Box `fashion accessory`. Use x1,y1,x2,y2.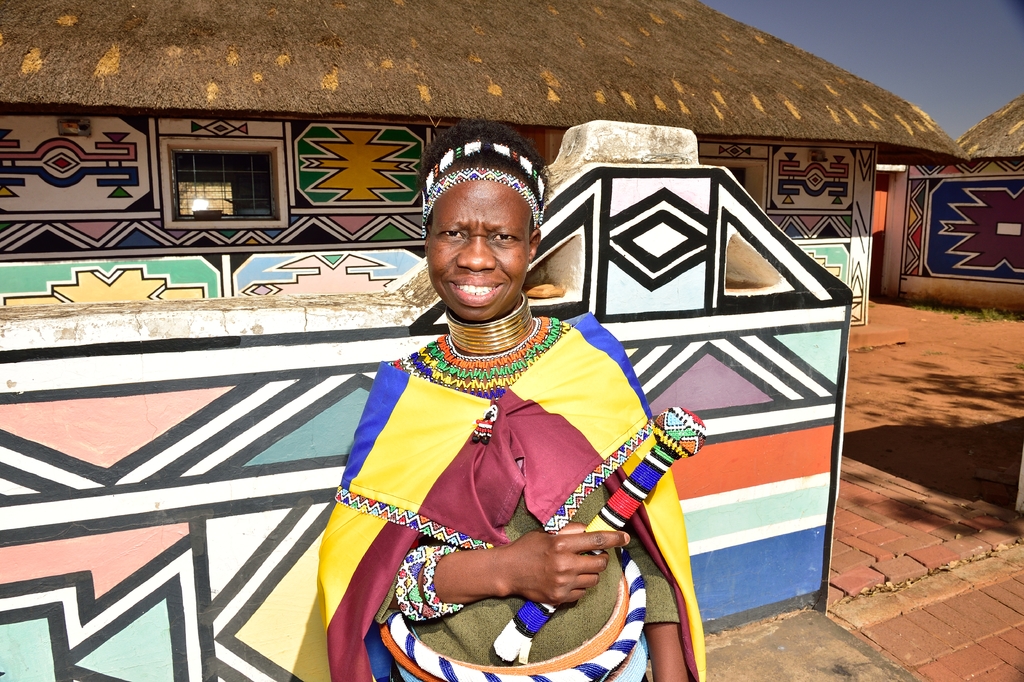
403,545,444,620.
